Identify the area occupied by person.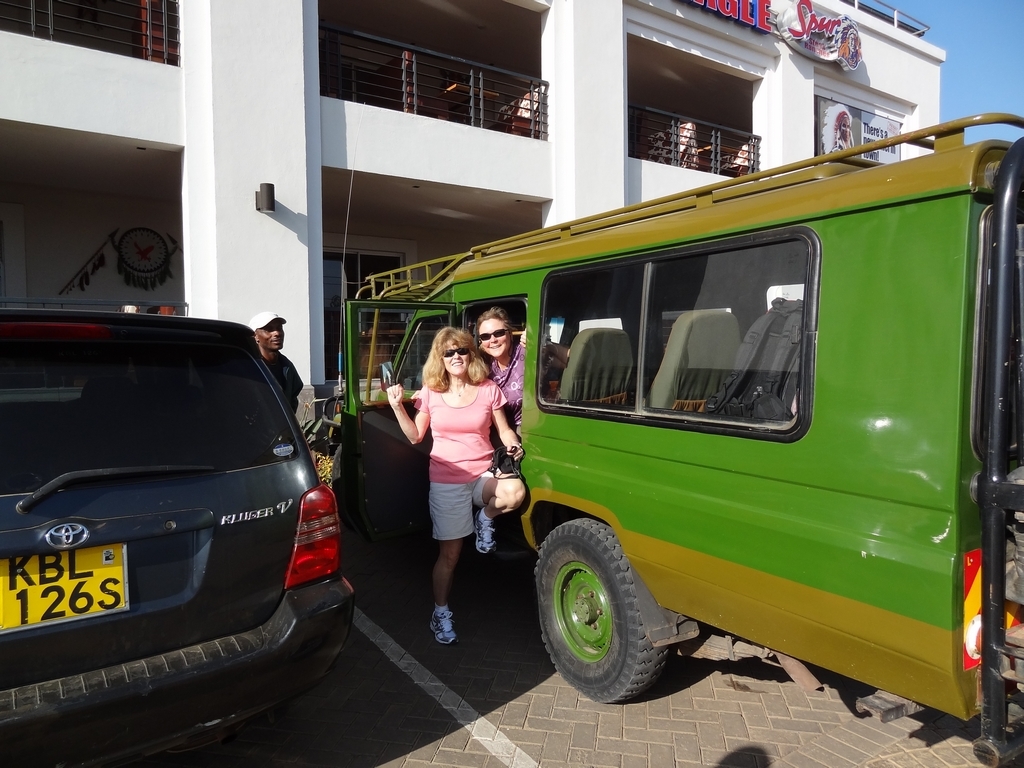
Area: BBox(474, 306, 571, 469).
